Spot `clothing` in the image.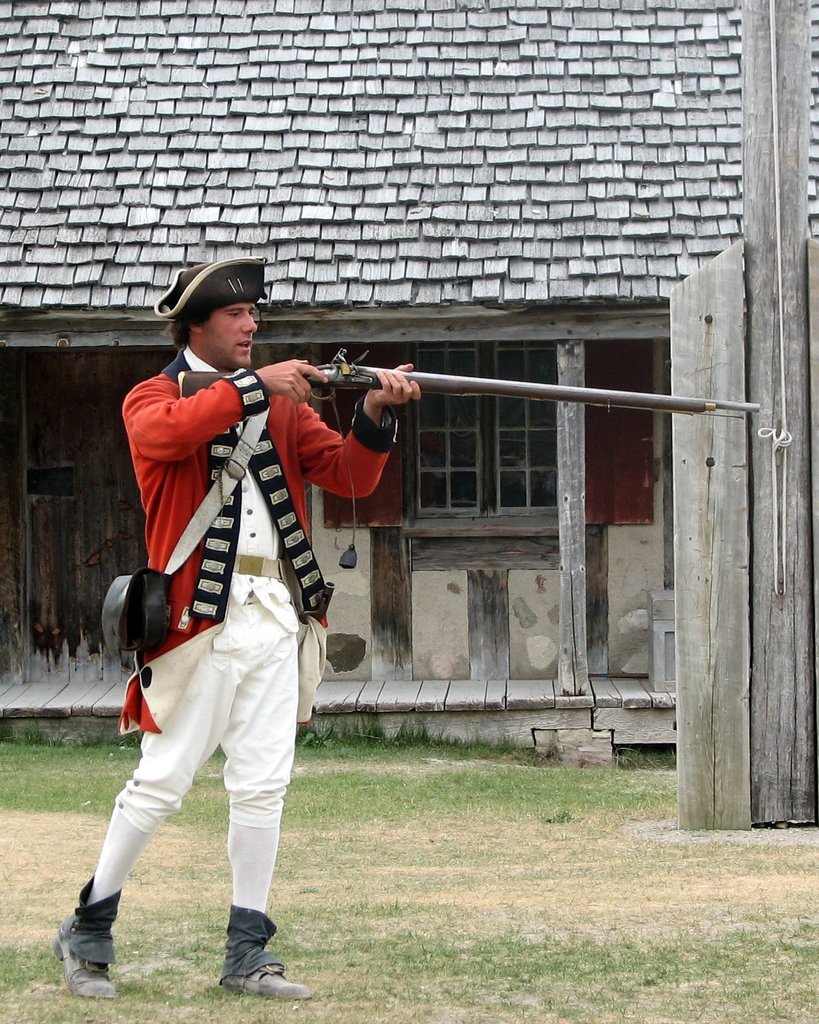
`clothing` found at (103, 337, 365, 925).
